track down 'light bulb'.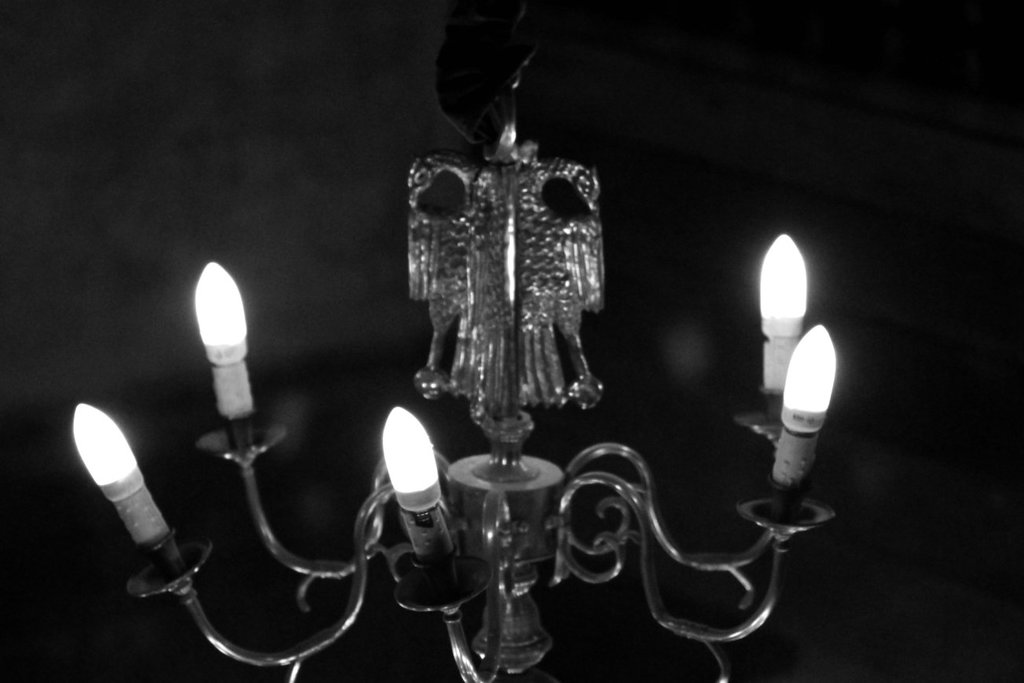
Tracked to [left=196, top=259, right=245, bottom=366].
